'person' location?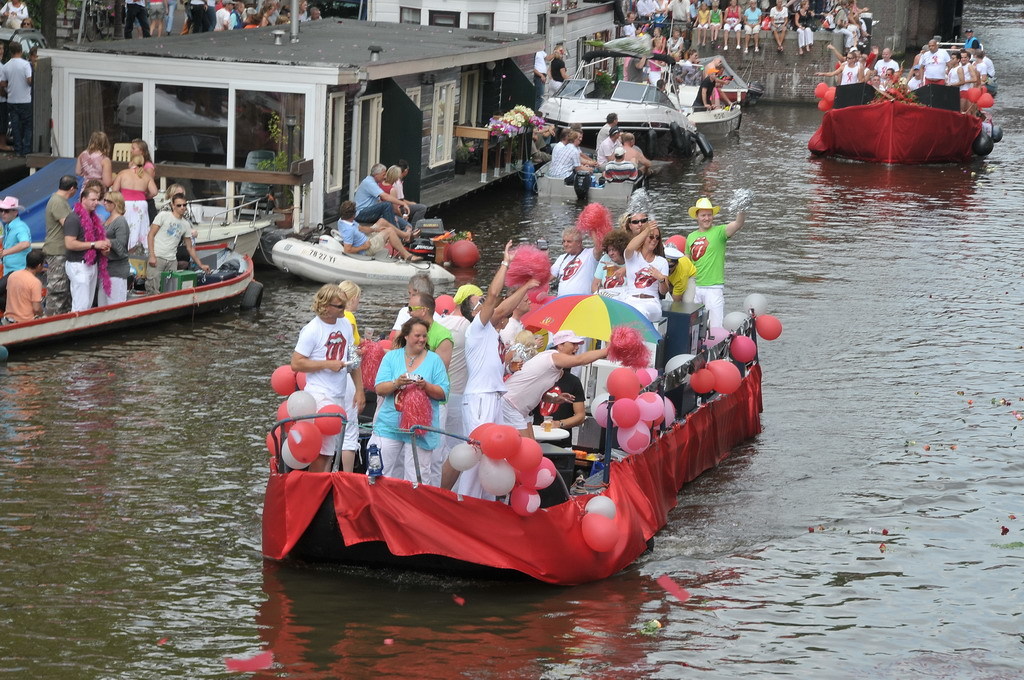
x1=68, y1=125, x2=119, y2=195
